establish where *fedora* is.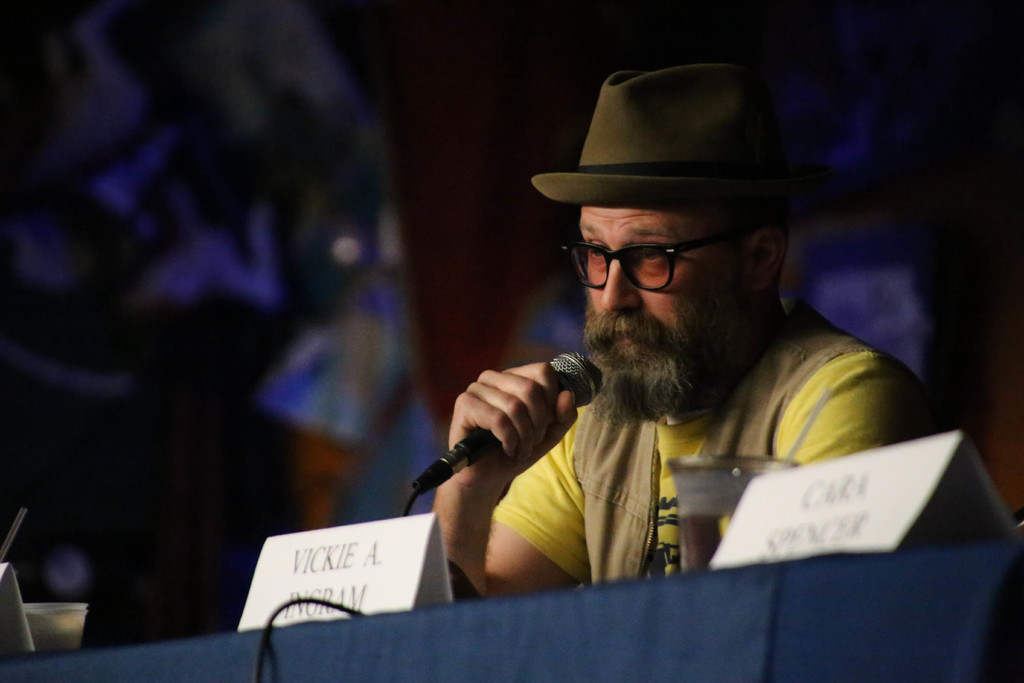
Established at Rect(527, 64, 819, 206).
